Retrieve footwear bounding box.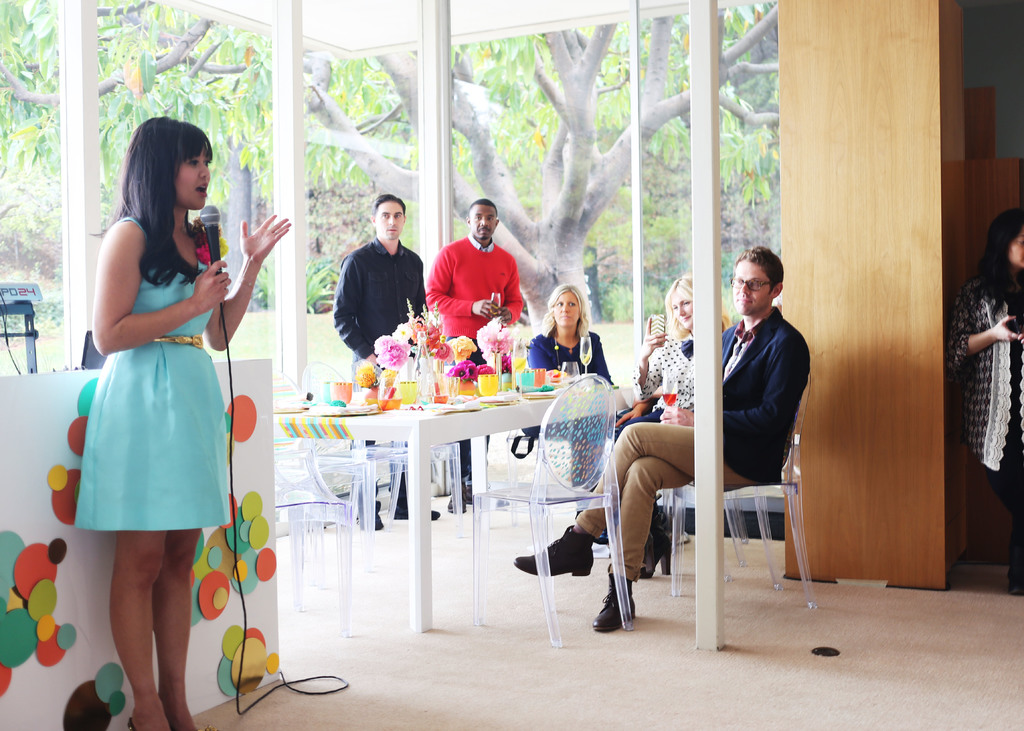
Bounding box: left=593, top=570, right=632, bottom=626.
